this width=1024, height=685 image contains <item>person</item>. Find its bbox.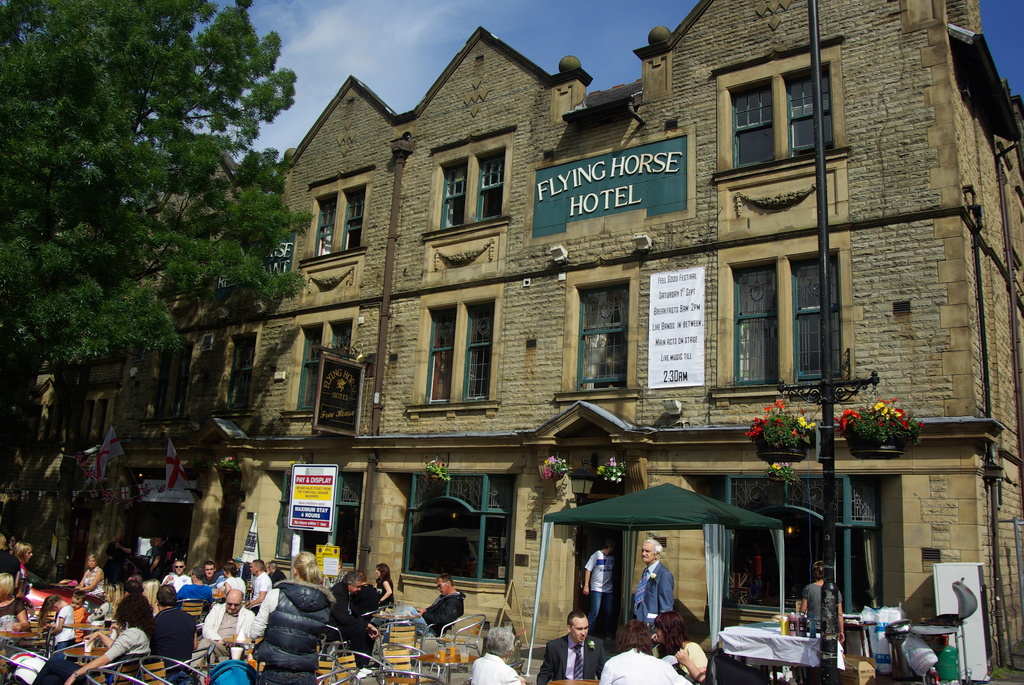
left=8, top=540, right=34, bottom=588.
